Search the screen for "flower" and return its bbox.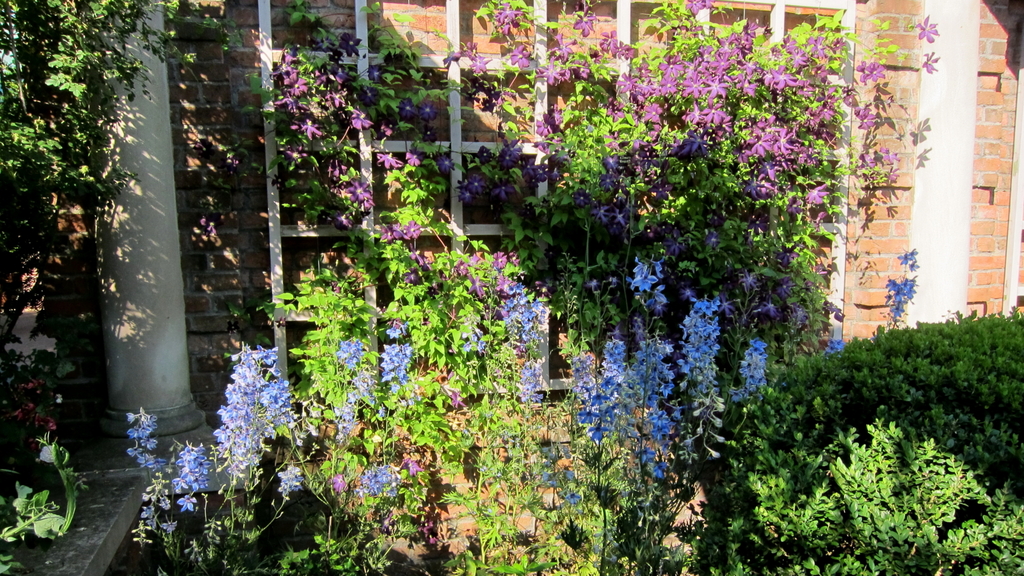
Found: crop(686, 76, 703, 96).
